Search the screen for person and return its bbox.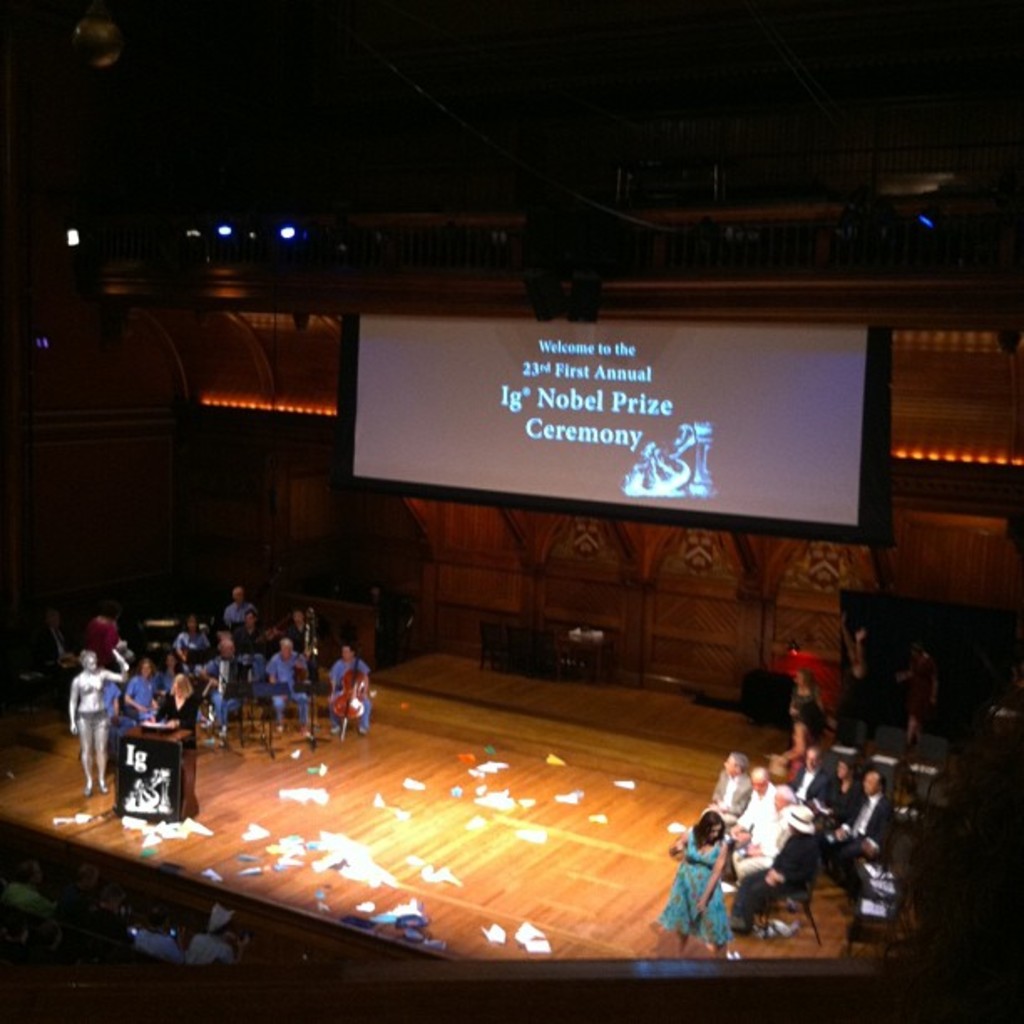
Found: box(224, 587, 251, 624).
